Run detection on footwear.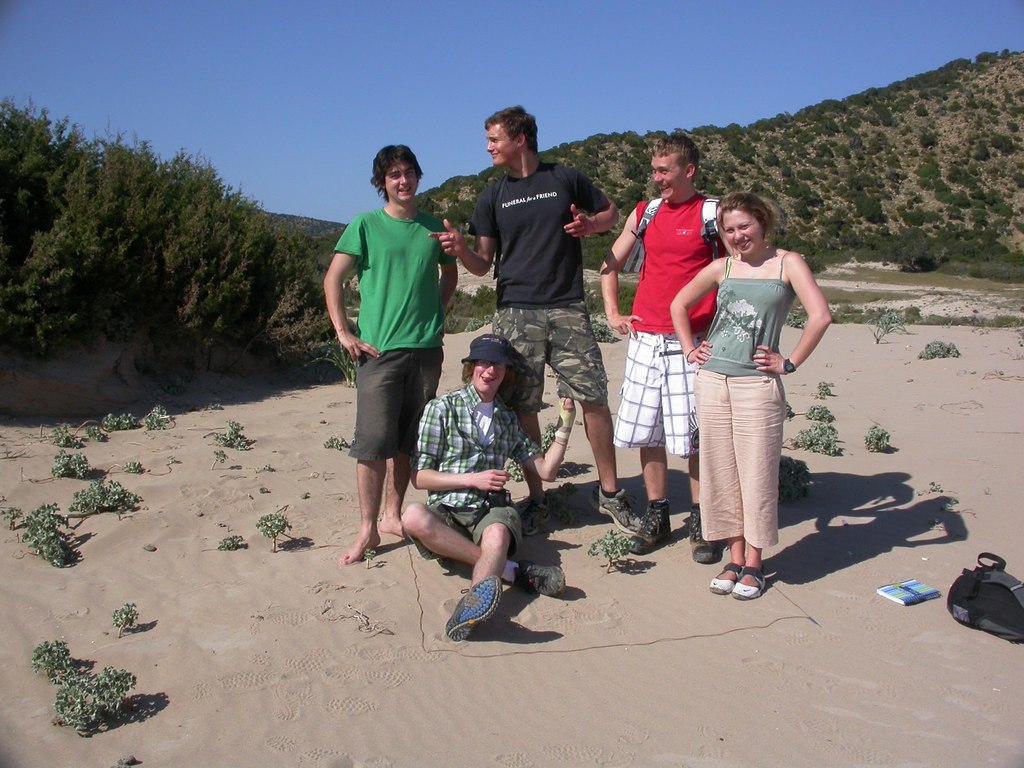
Result: box(511, 560, 578, 598).
